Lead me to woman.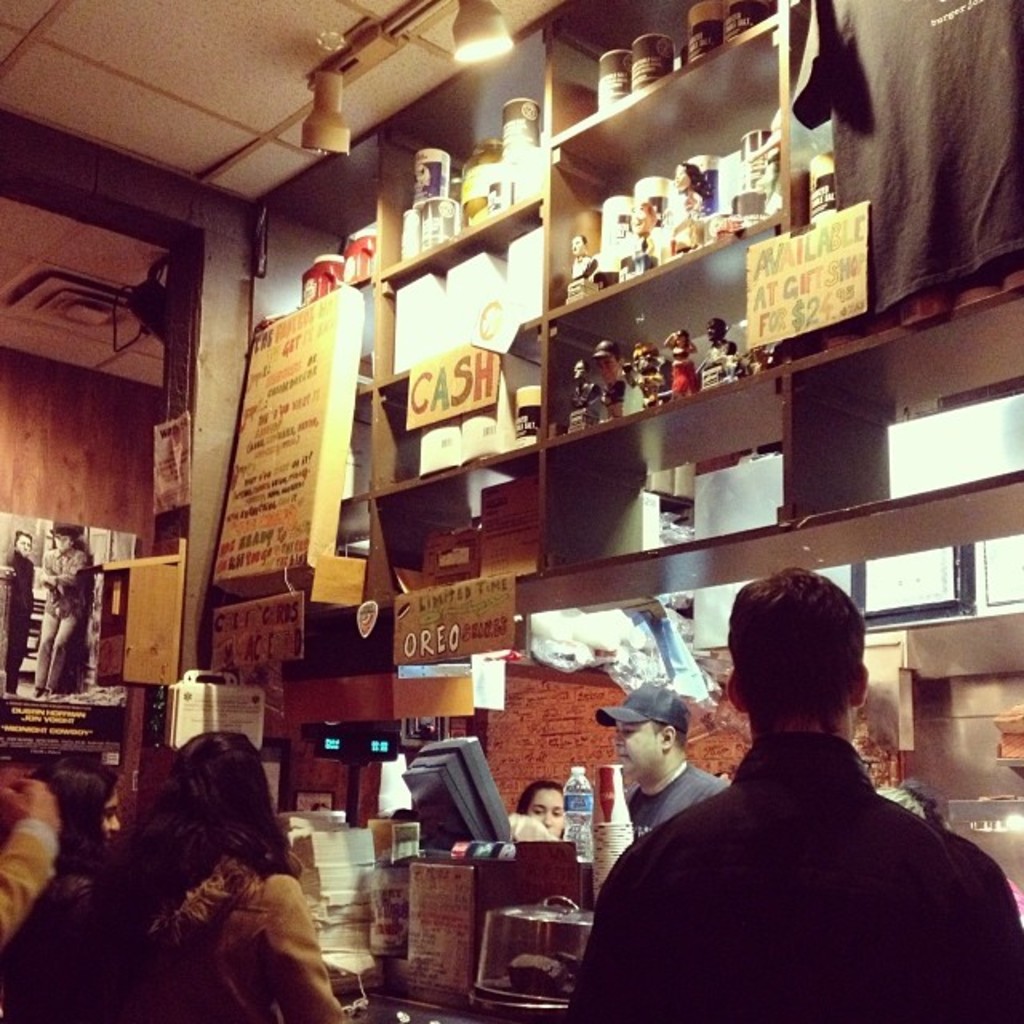
Lead to <region>0, 758, 125, 1022</region>.
